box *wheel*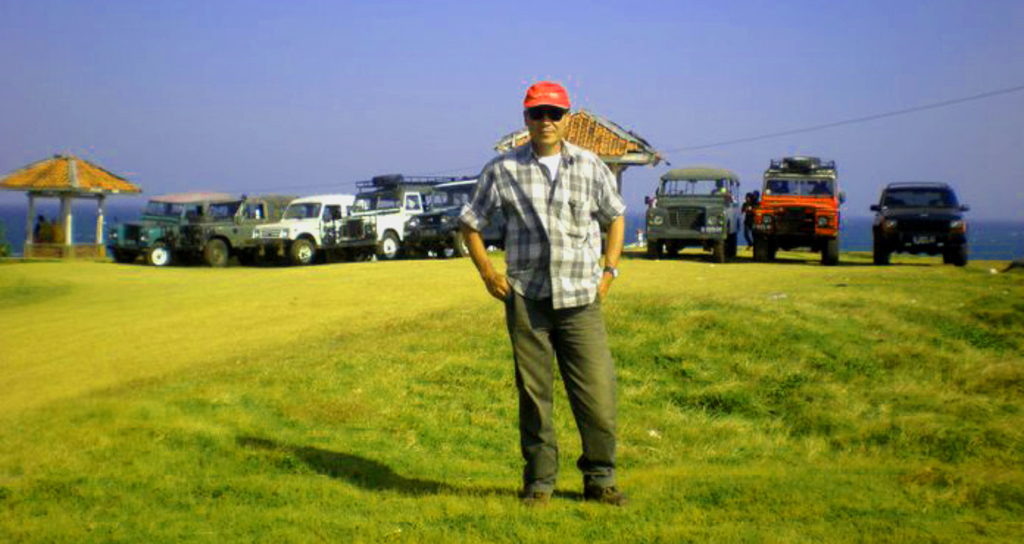
BBox(147, 244, 169, 266)
